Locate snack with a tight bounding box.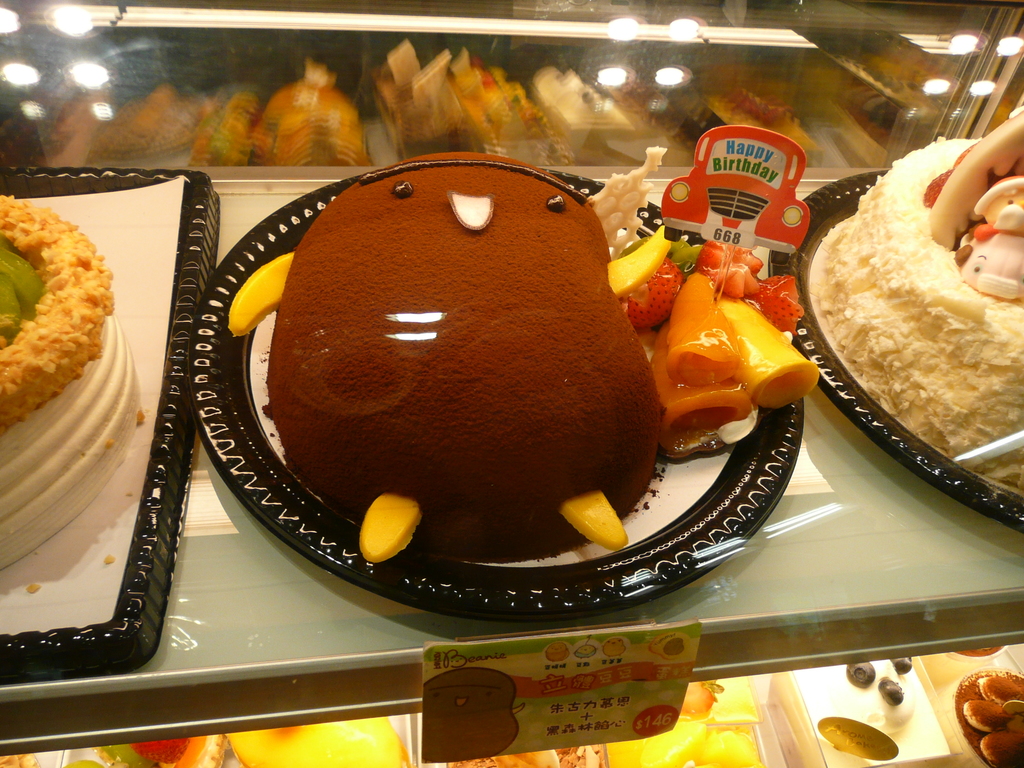
region(584, 675, 770, 767).
